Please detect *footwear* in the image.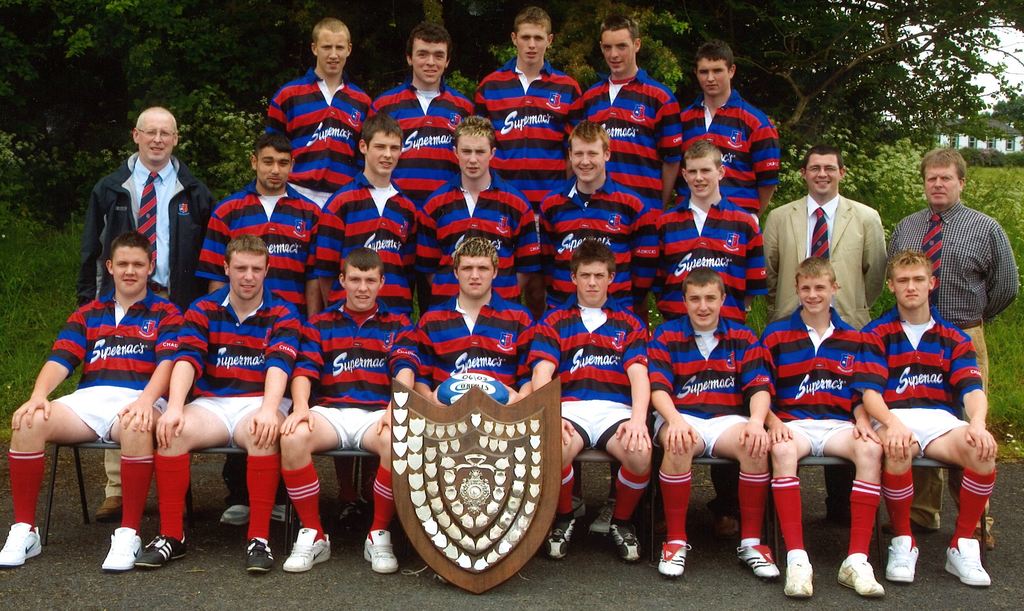
[282, 526, 330, 570].
